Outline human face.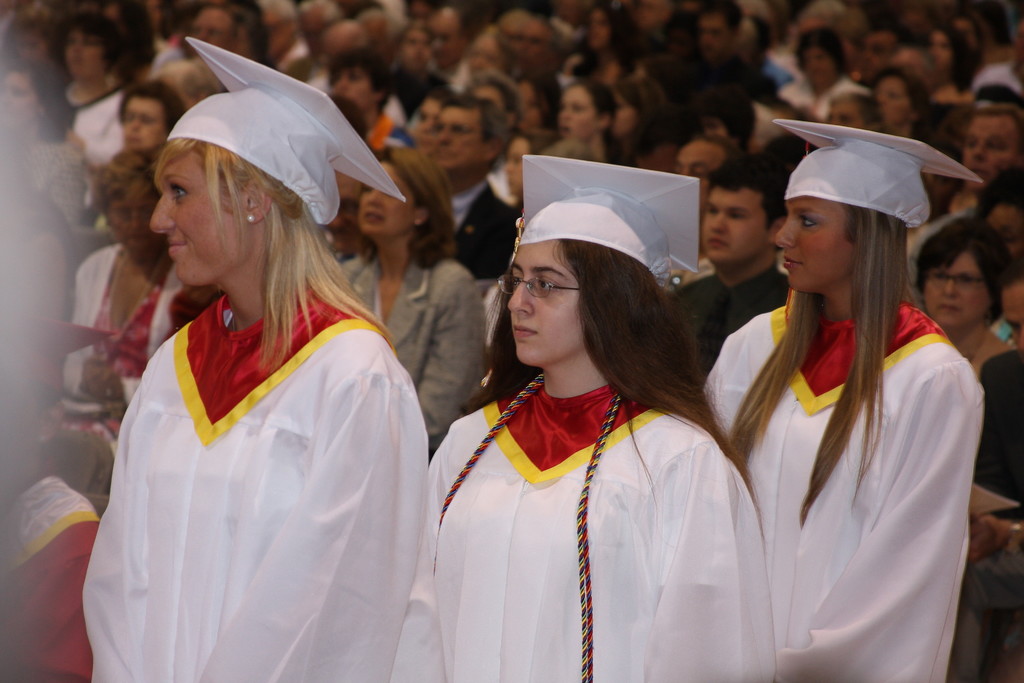
Outline: <box>334,63,372,108</box>.
